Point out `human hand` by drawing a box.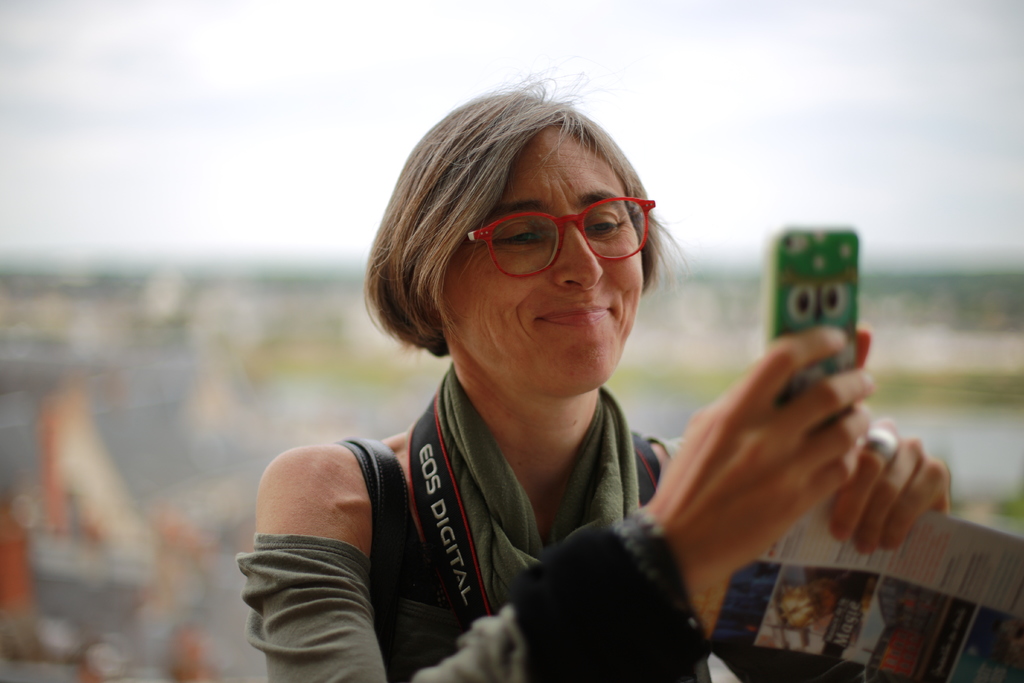
pyautogui.locateOnScreen(665, 322, 908, 588).
